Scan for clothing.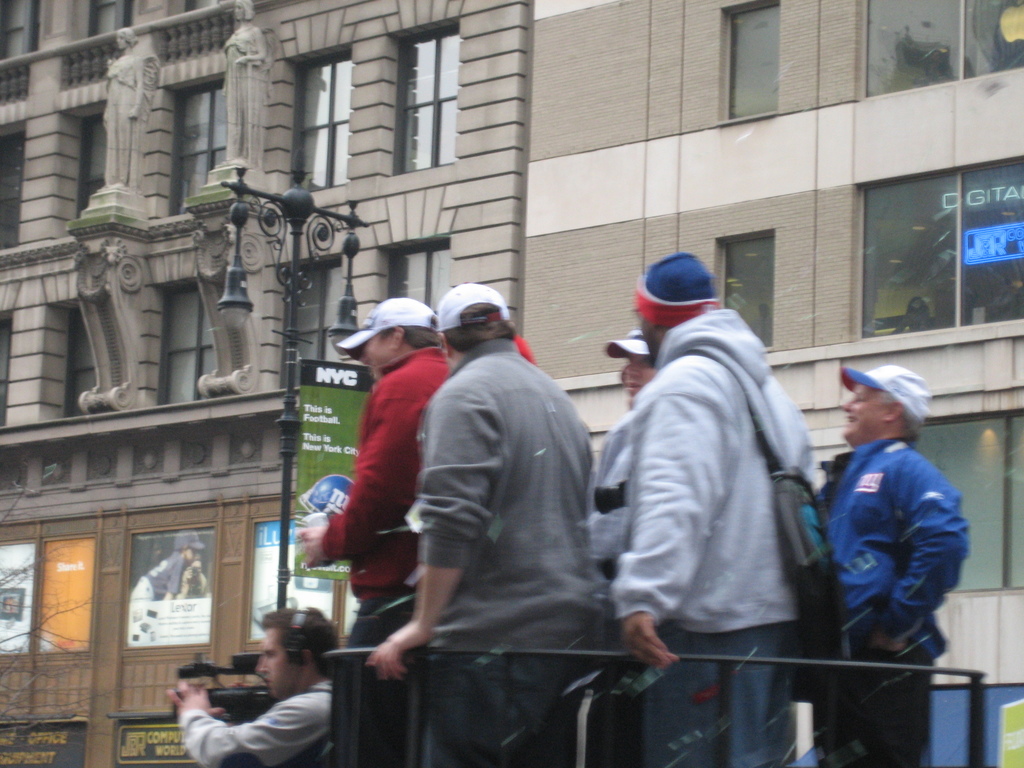
Scan result: (left=327, top=339, right=452, bottom=765).
